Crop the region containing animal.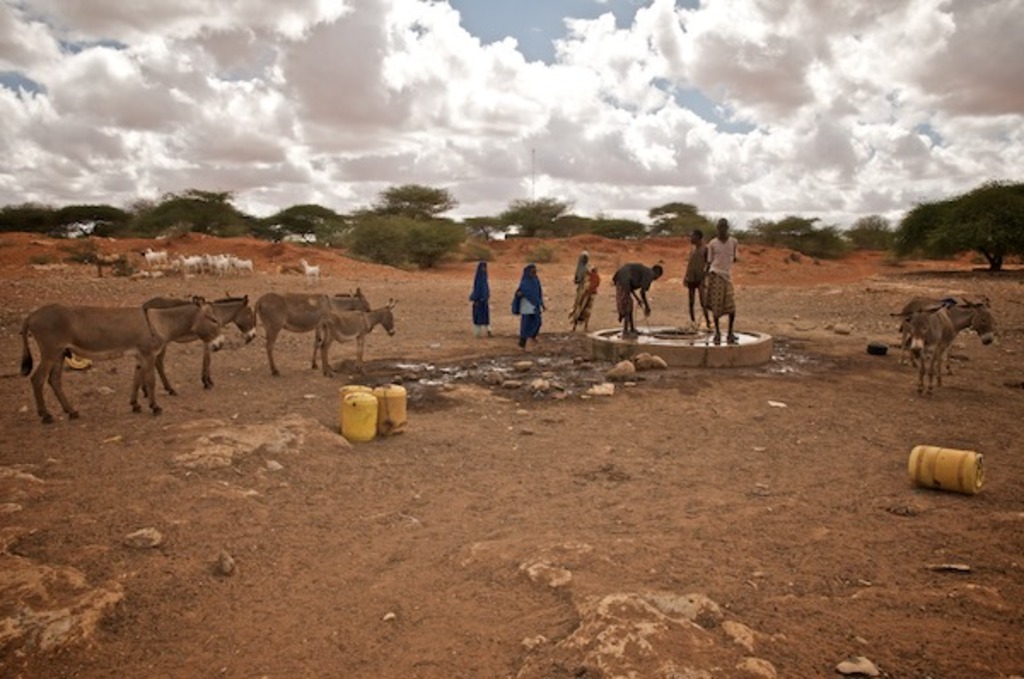
Crop region: box=[317, 300, 394, 374].
